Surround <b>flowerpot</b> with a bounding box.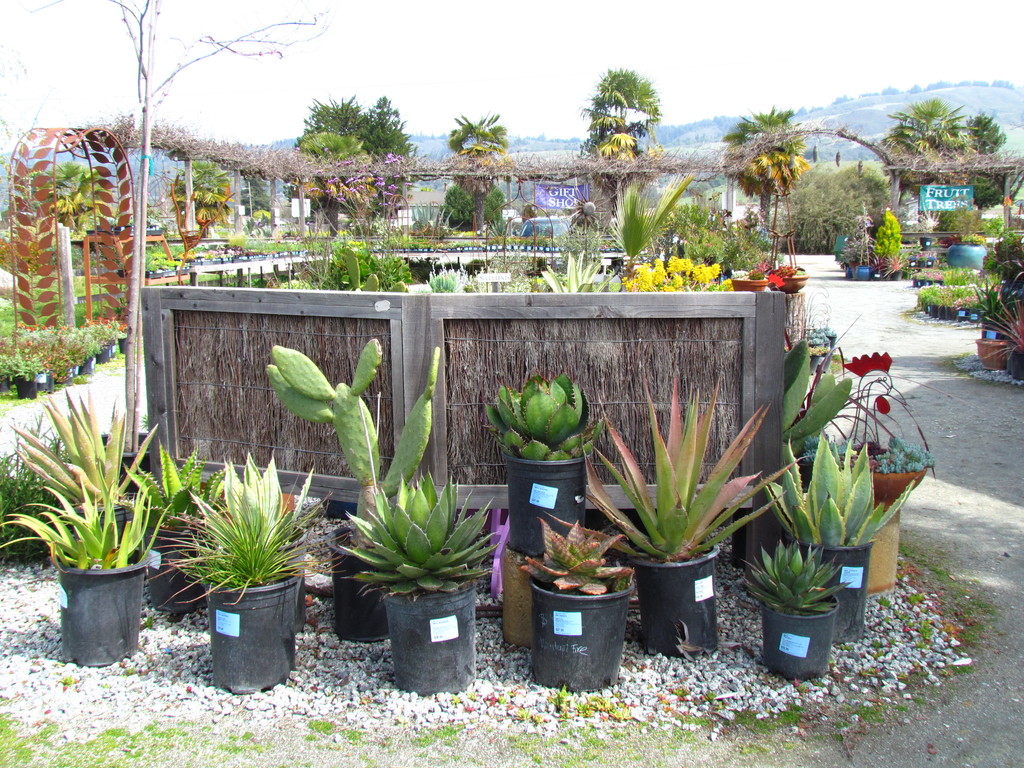
[left=620, top=544, right=723, bottom=651].
